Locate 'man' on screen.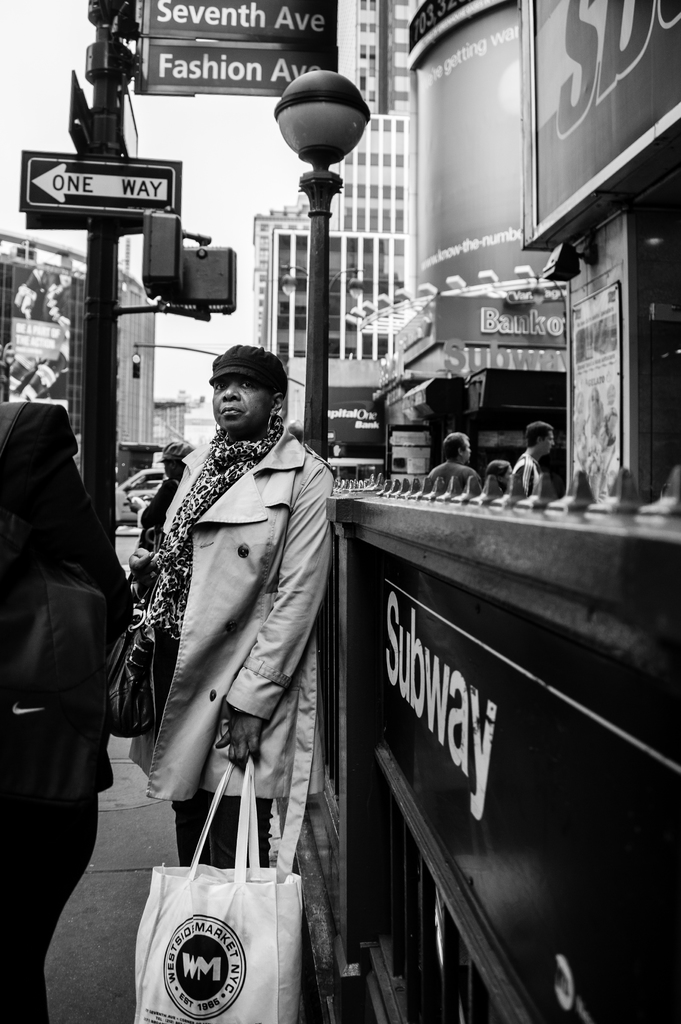
On screen at left=125, top=348, right=337, bottom=867.
